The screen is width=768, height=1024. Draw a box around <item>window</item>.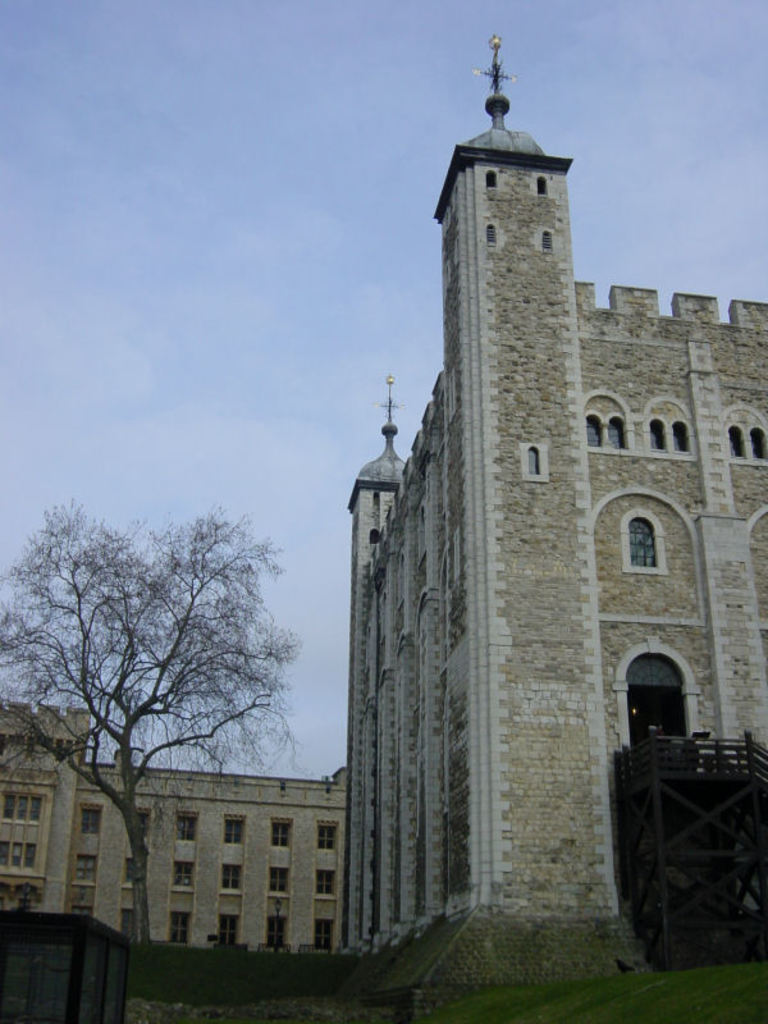
left=0, top=835, right=45, bottom=868.
